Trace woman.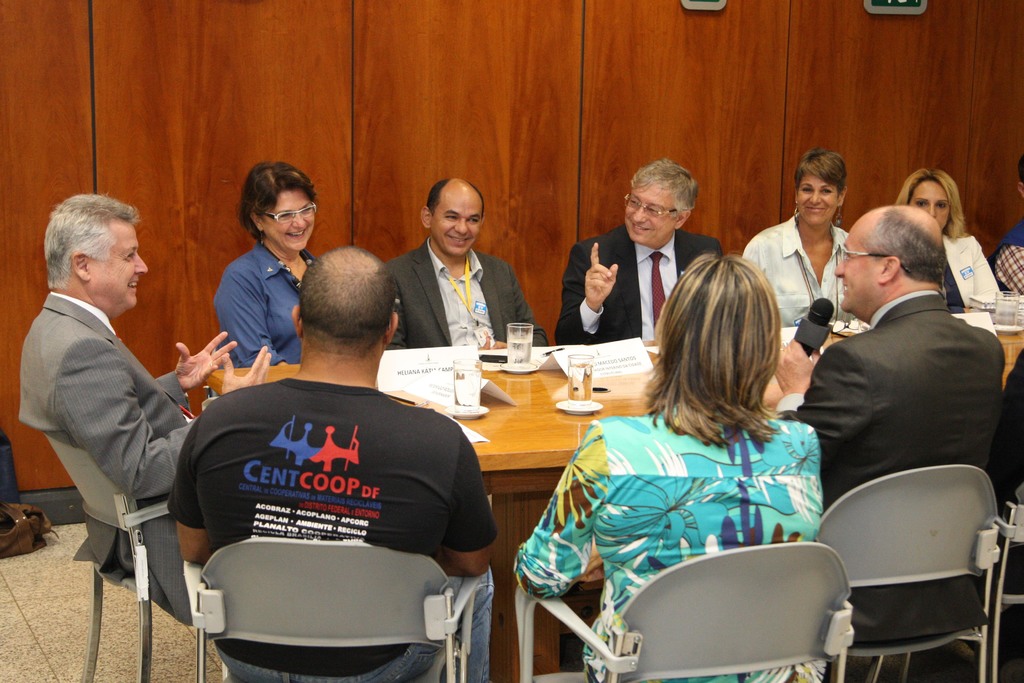
Traced to 886/172/996/309.
